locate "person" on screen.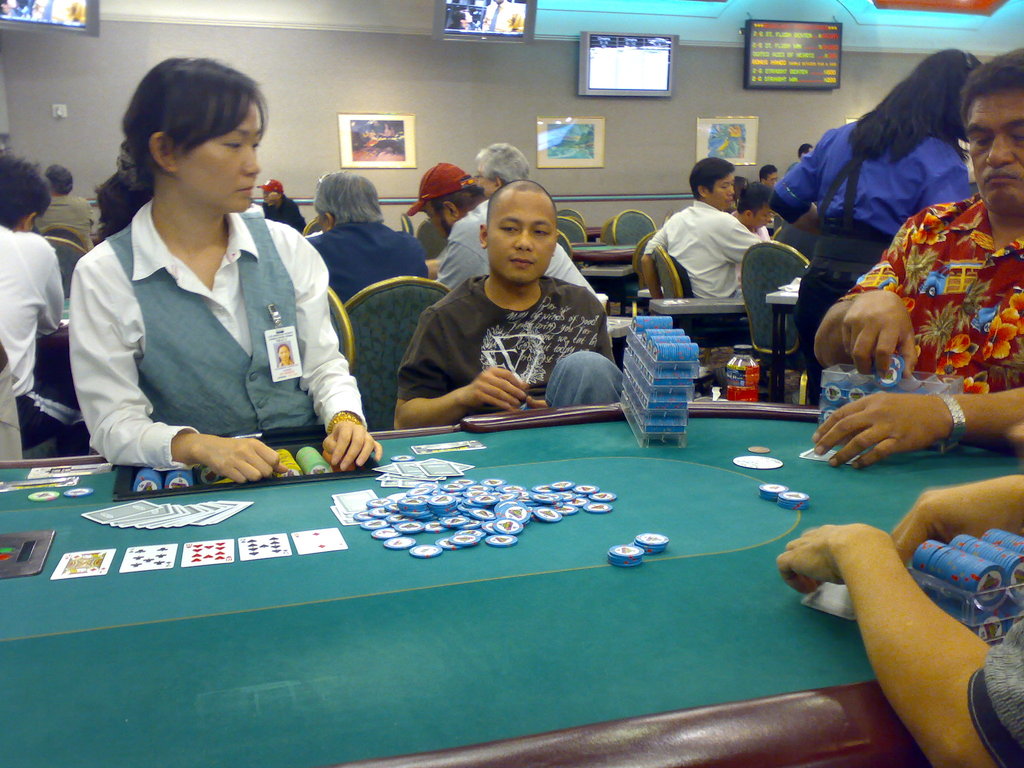
On screen at bbox=[70, 59, 381, 486].
